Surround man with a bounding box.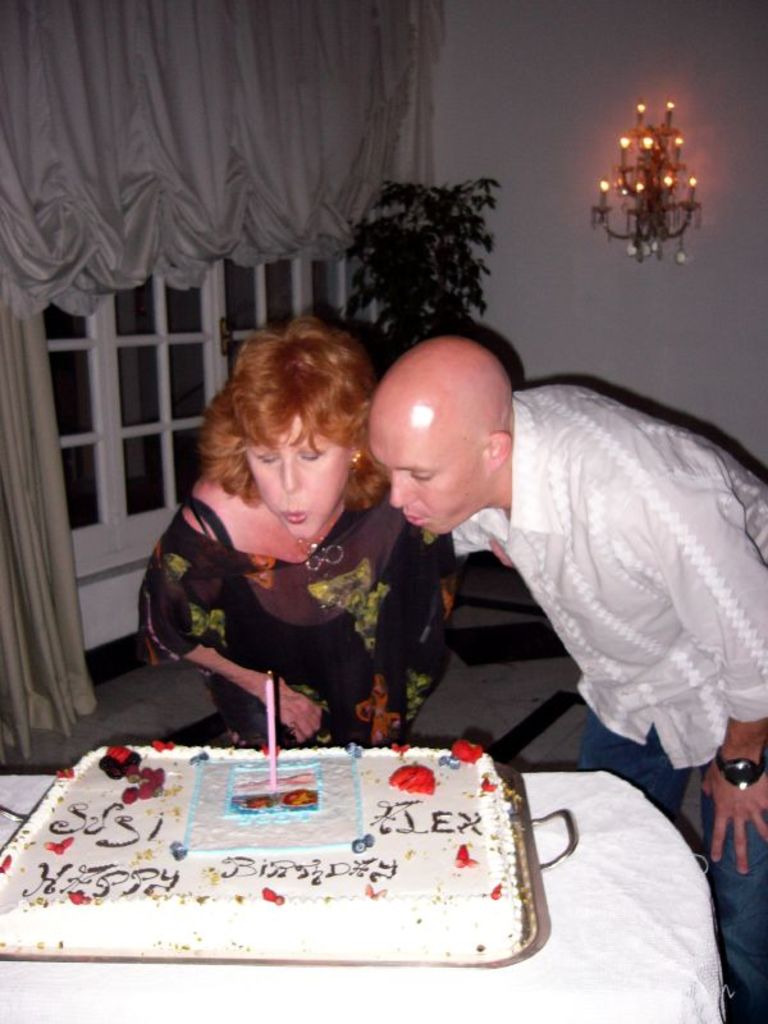
369, 329, 767, 1021.
